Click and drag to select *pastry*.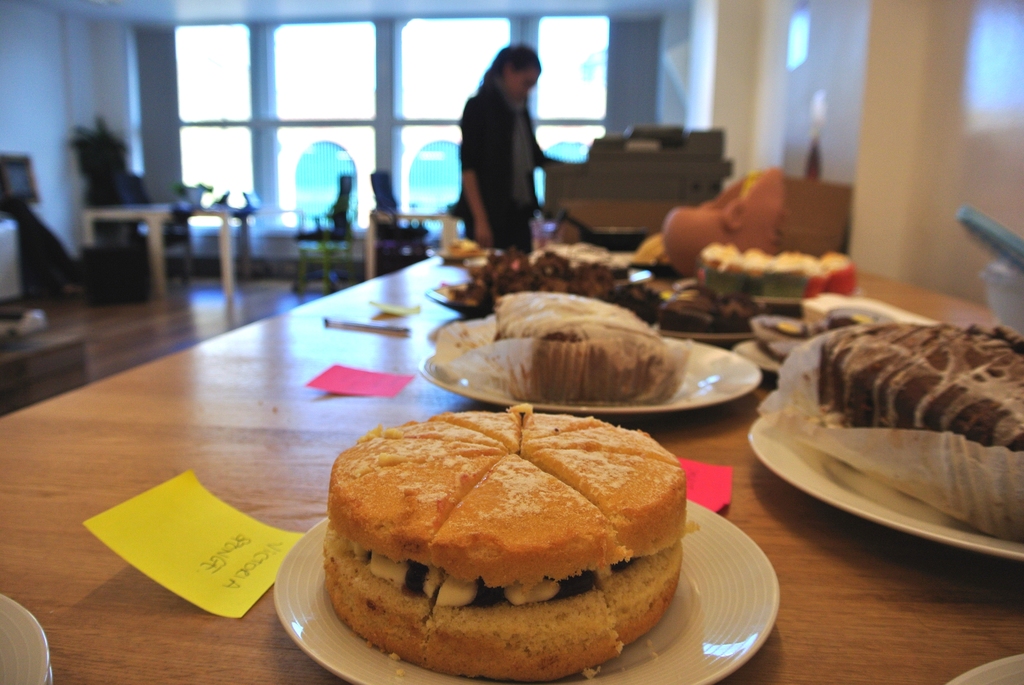
Selection: (439,249,682,322).
